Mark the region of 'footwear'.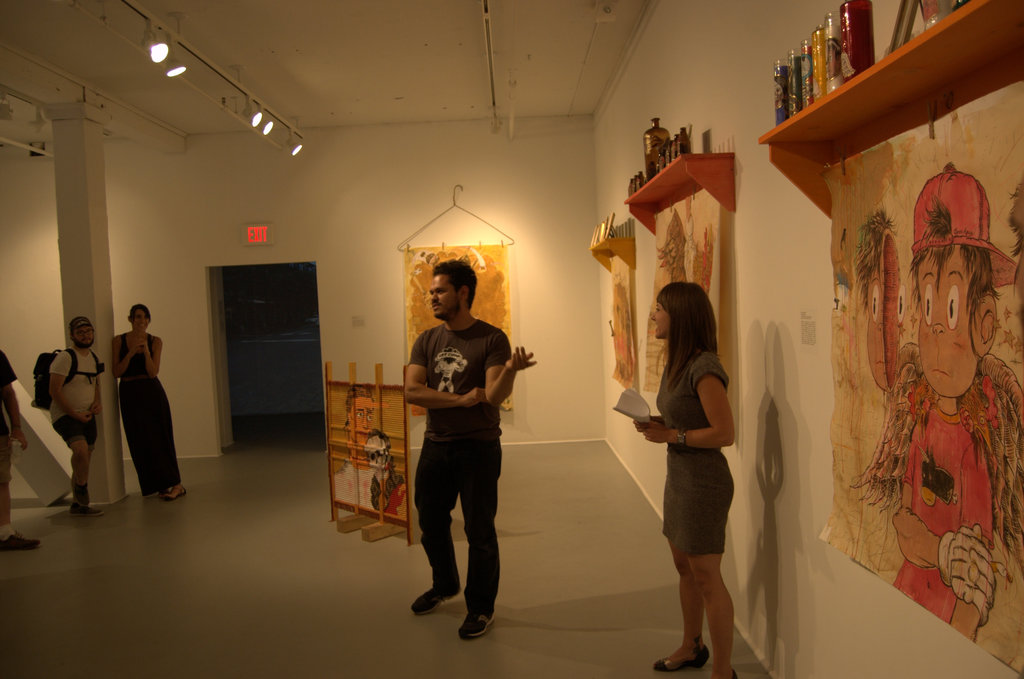
Region: [454,609,495,641].
